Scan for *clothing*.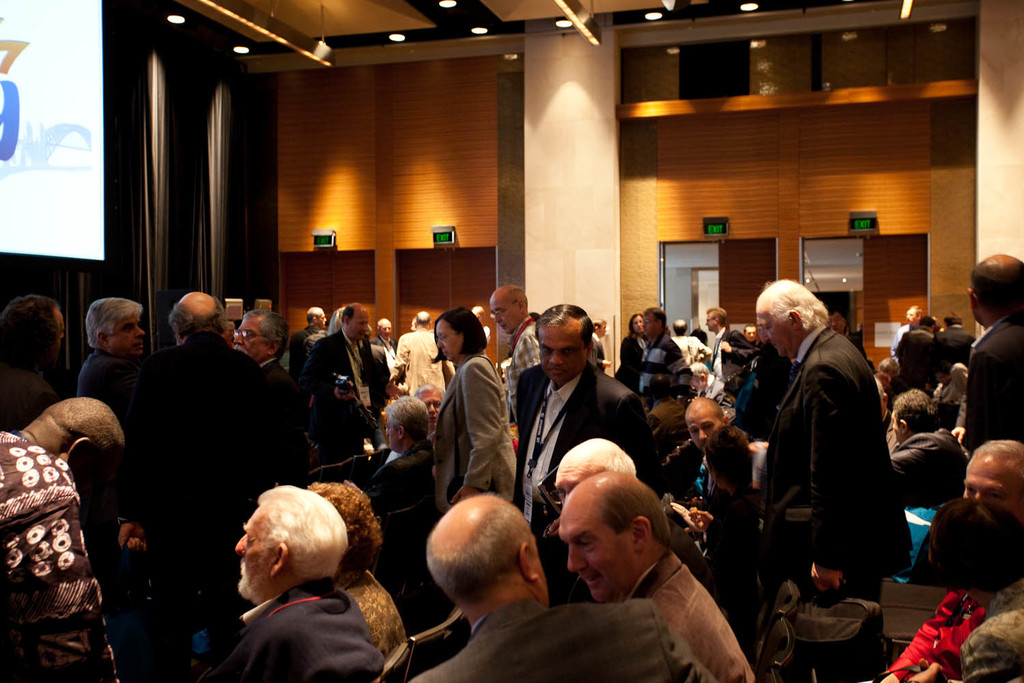
Scan result: left=929, top=323, right=971, bottom=370.
